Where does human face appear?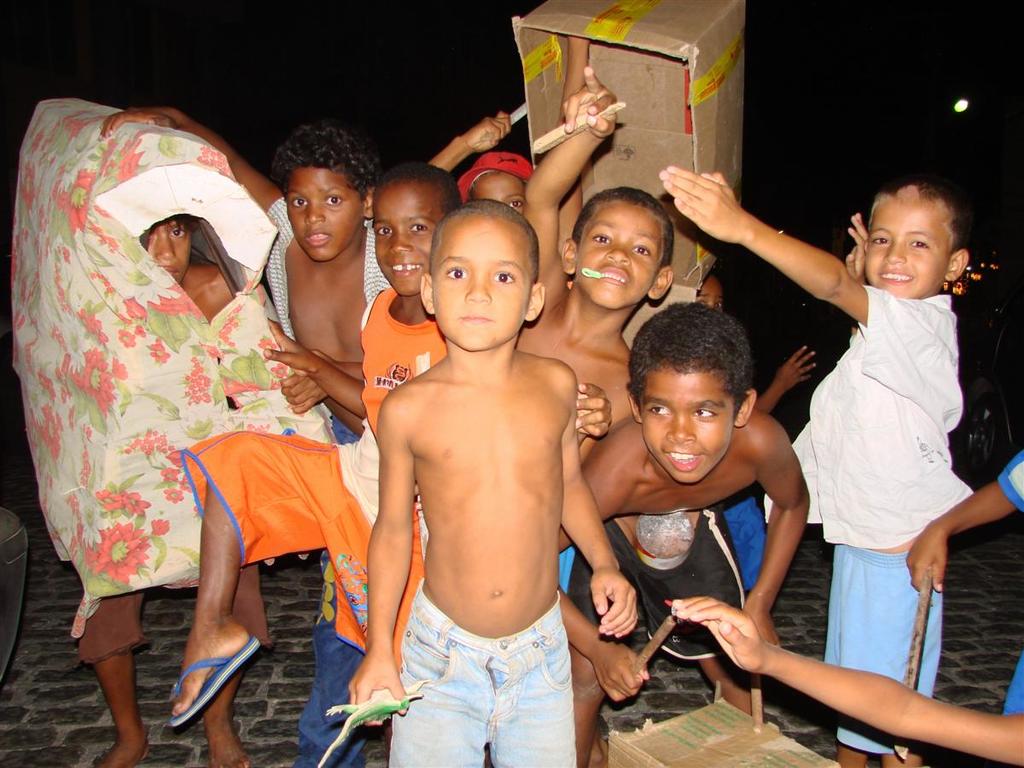
Appears at <region>140, 219, 195, 282</region>.
